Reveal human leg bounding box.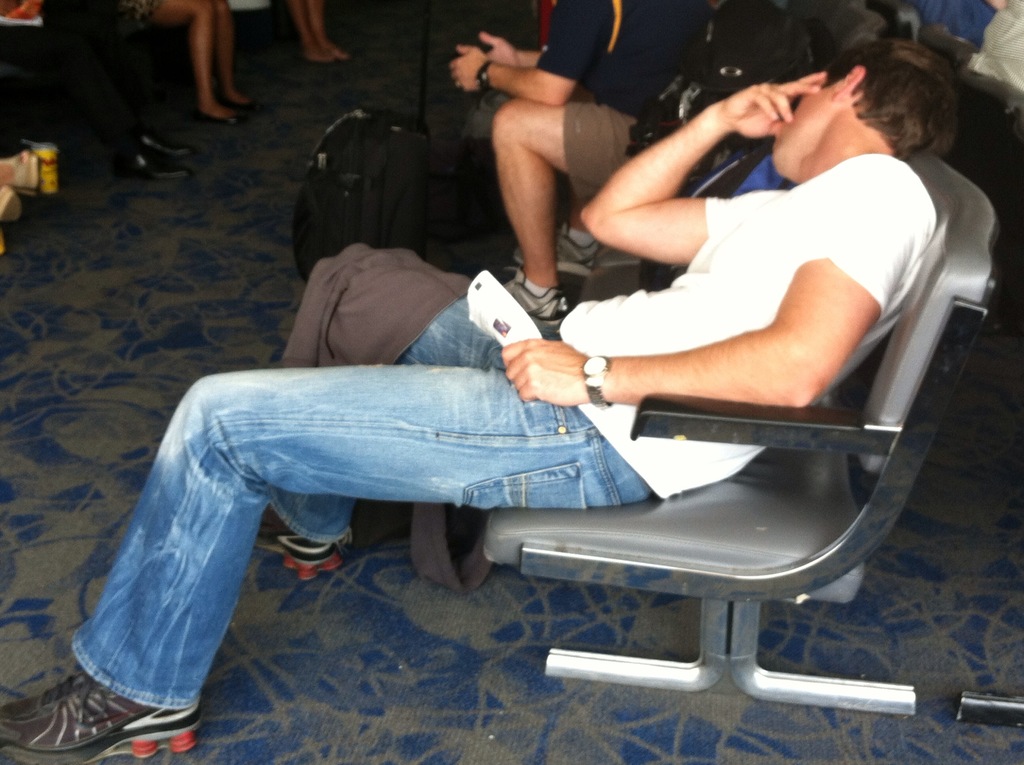
Revealed: <box>143,0,242,123</box>.
